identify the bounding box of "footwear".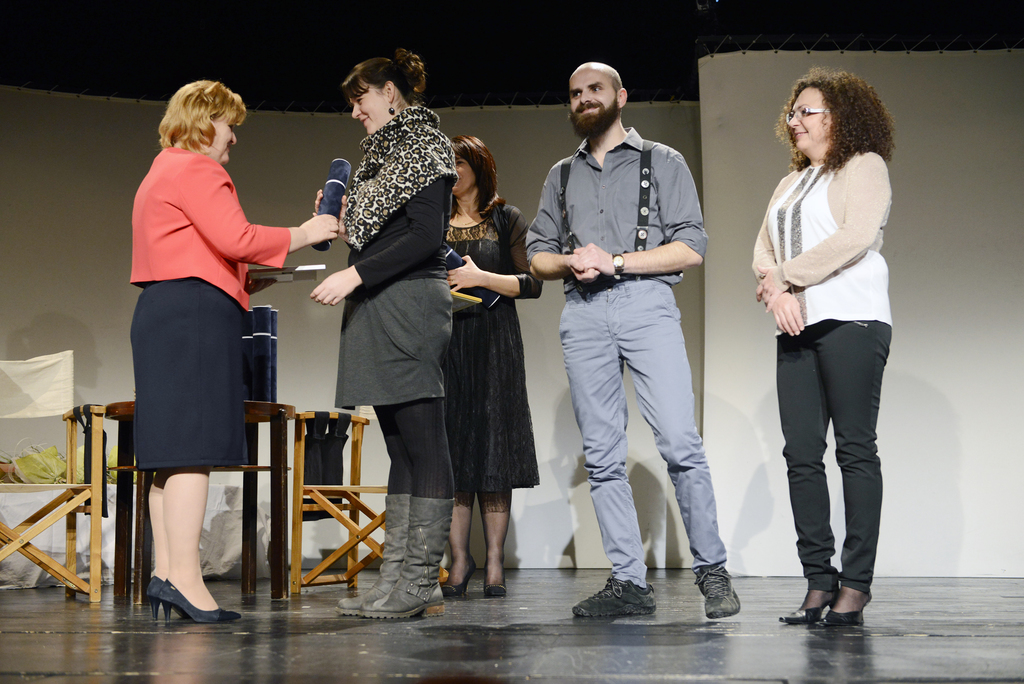
pyautogui.locateOnScreen(694, 558, 745, 615).
